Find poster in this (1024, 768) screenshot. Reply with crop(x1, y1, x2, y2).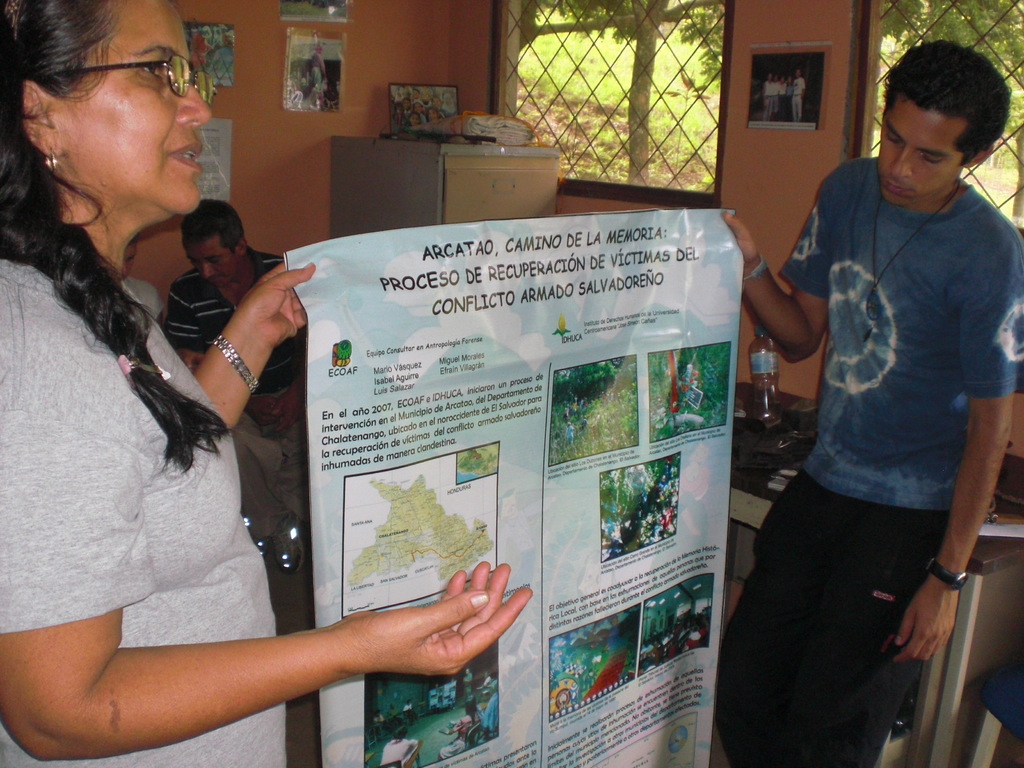
crop(748, 51, 821, 129).
